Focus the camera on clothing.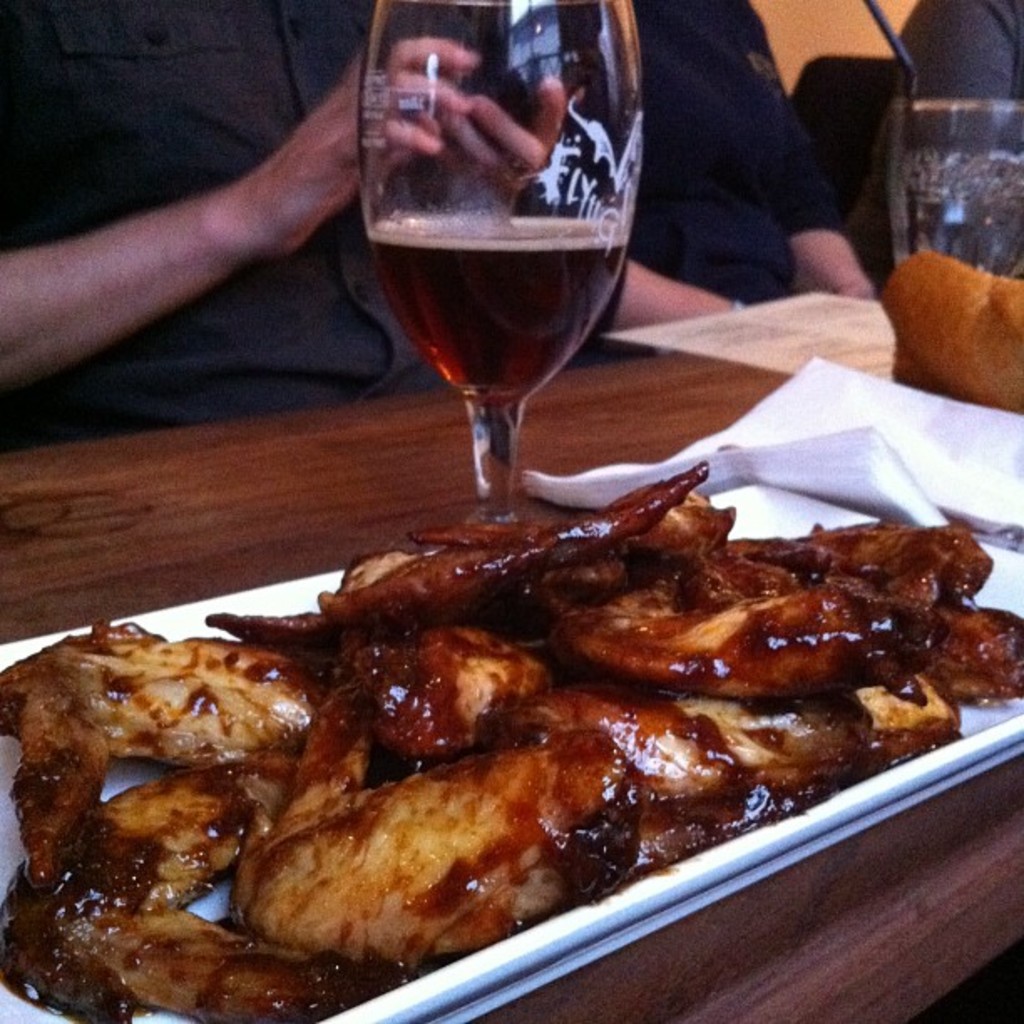
Focus region: pyautogui.locateOnScreen(0, 0, 862, 371).
